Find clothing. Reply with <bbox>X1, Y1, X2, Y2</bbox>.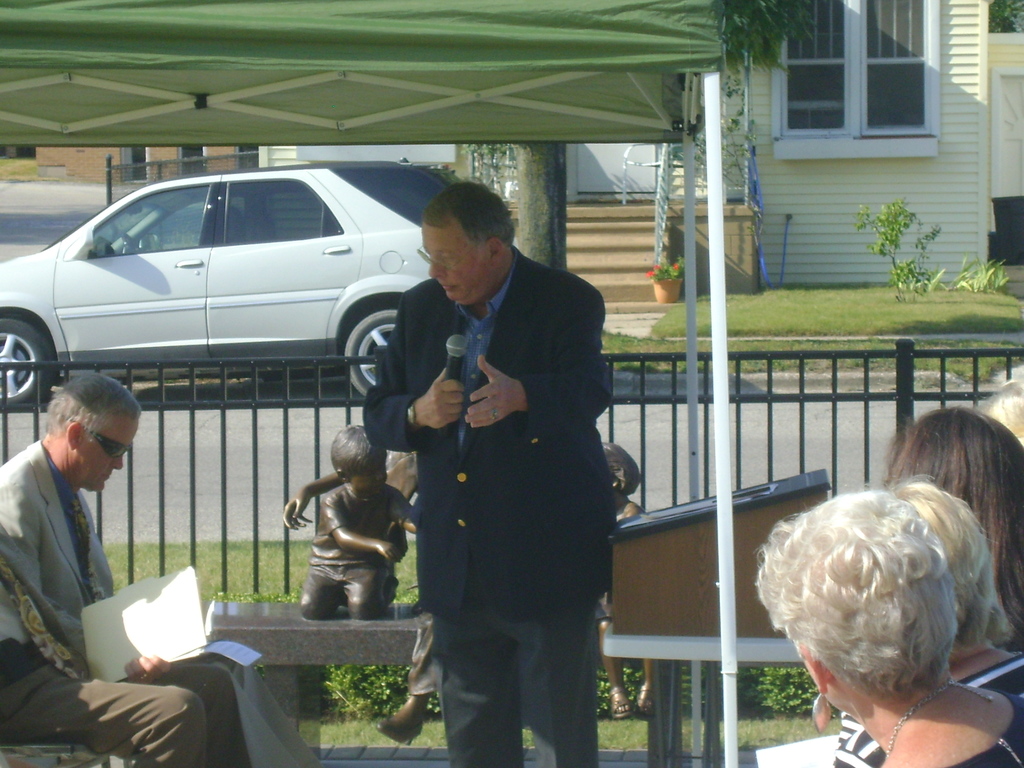
<bbox>361, 239, 602, 767</bbox>.
